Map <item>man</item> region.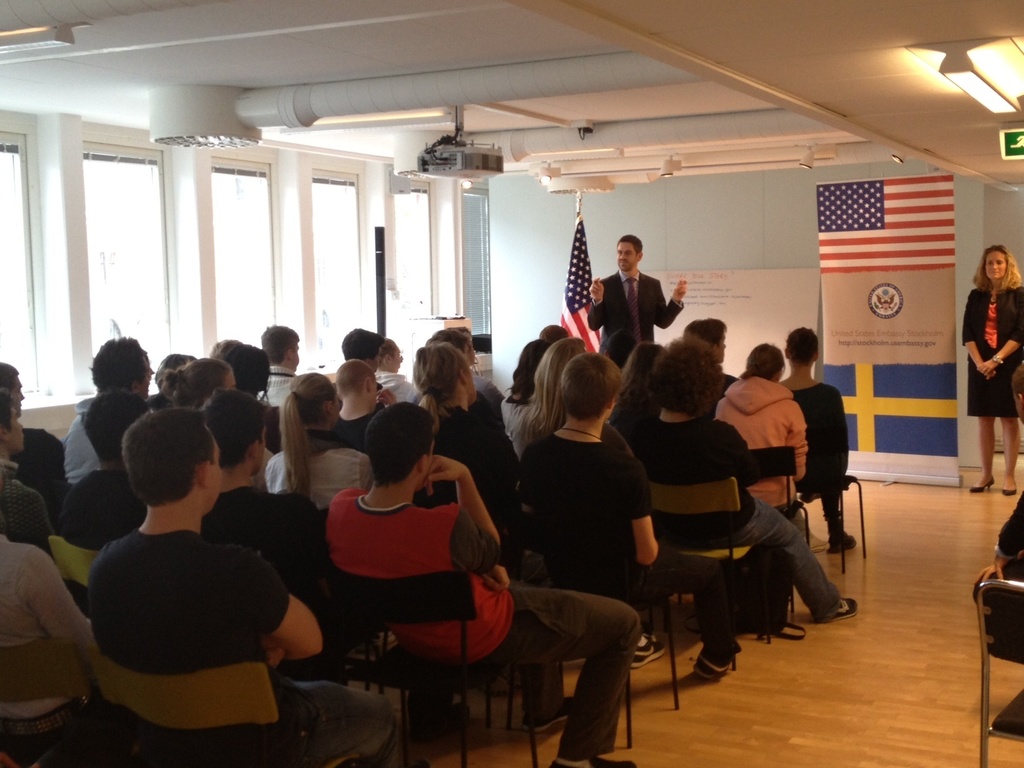
Mapped to <bbox>191, 382, 341, 680</bbox>.
